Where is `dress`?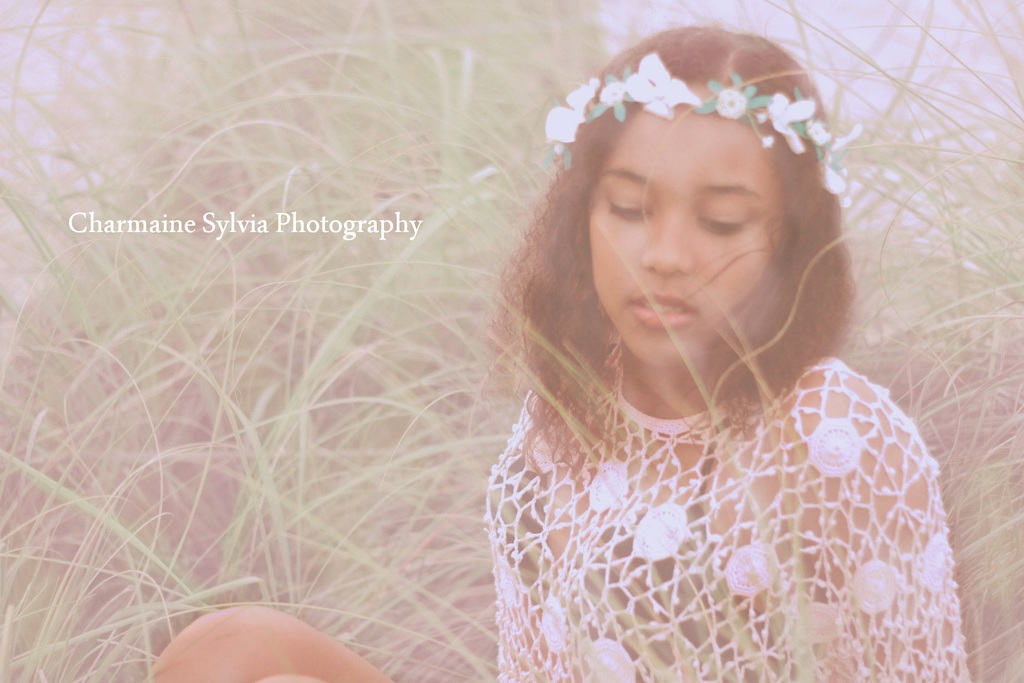
BBox(476, 332, 976, 682).
